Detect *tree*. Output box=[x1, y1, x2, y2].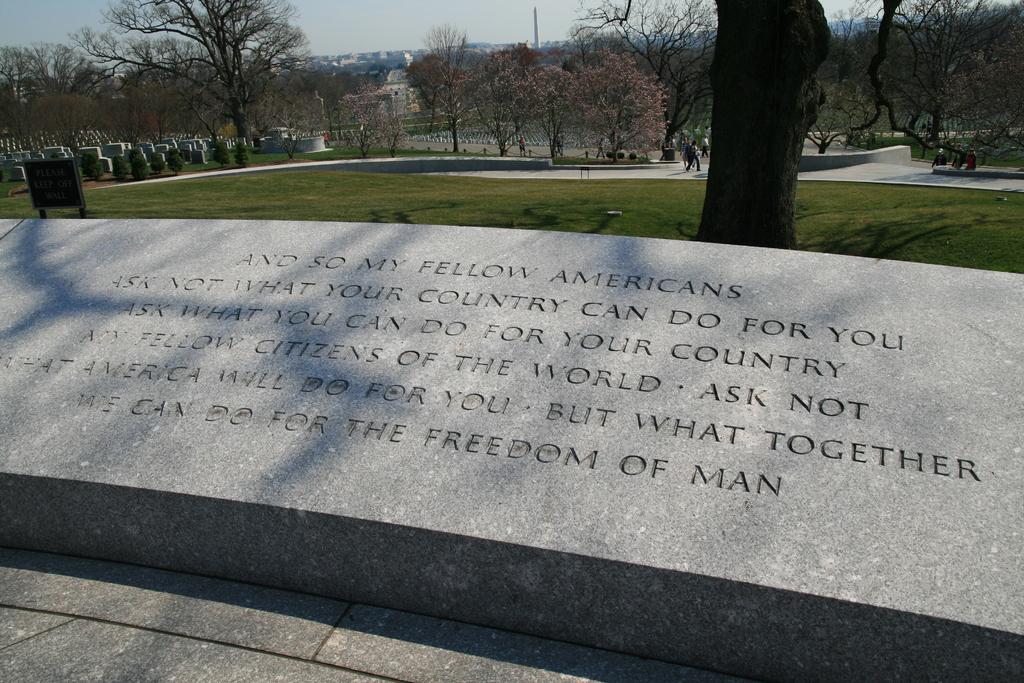
box=[685, 0, 824, 247].
